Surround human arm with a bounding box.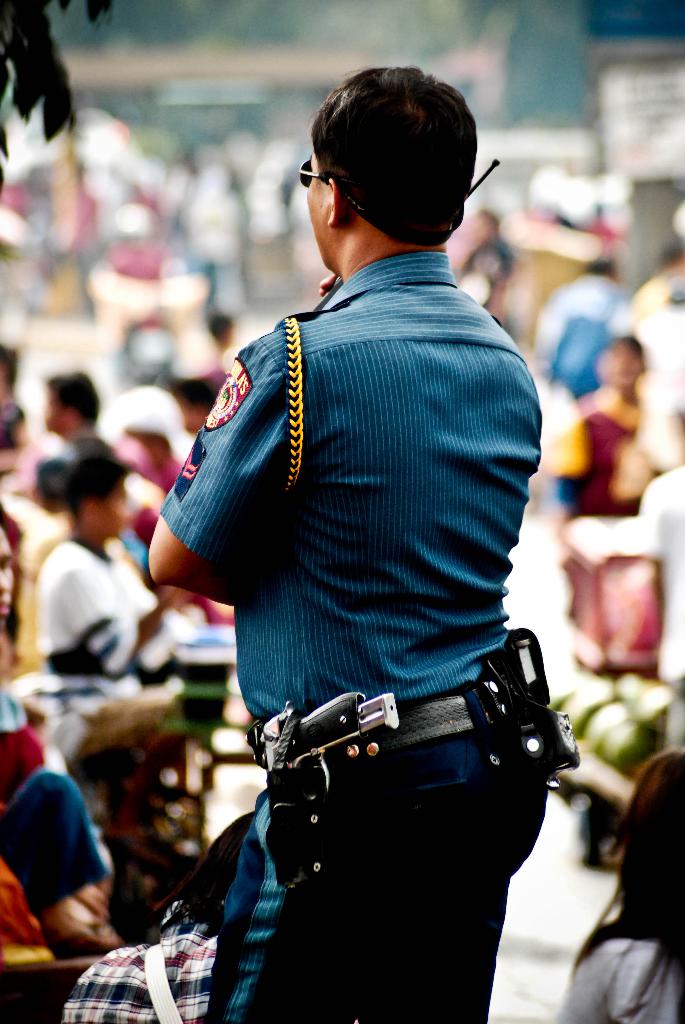
bbox=(554, 381, 591, 489).
